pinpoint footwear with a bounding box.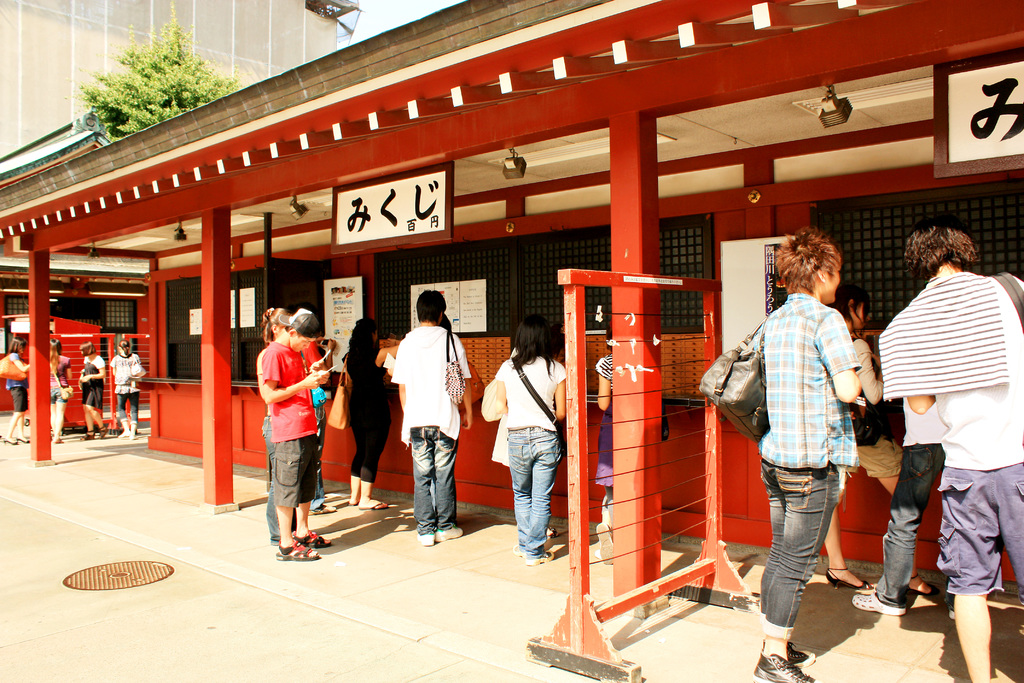
Rect(3, 434, 13, 442).
